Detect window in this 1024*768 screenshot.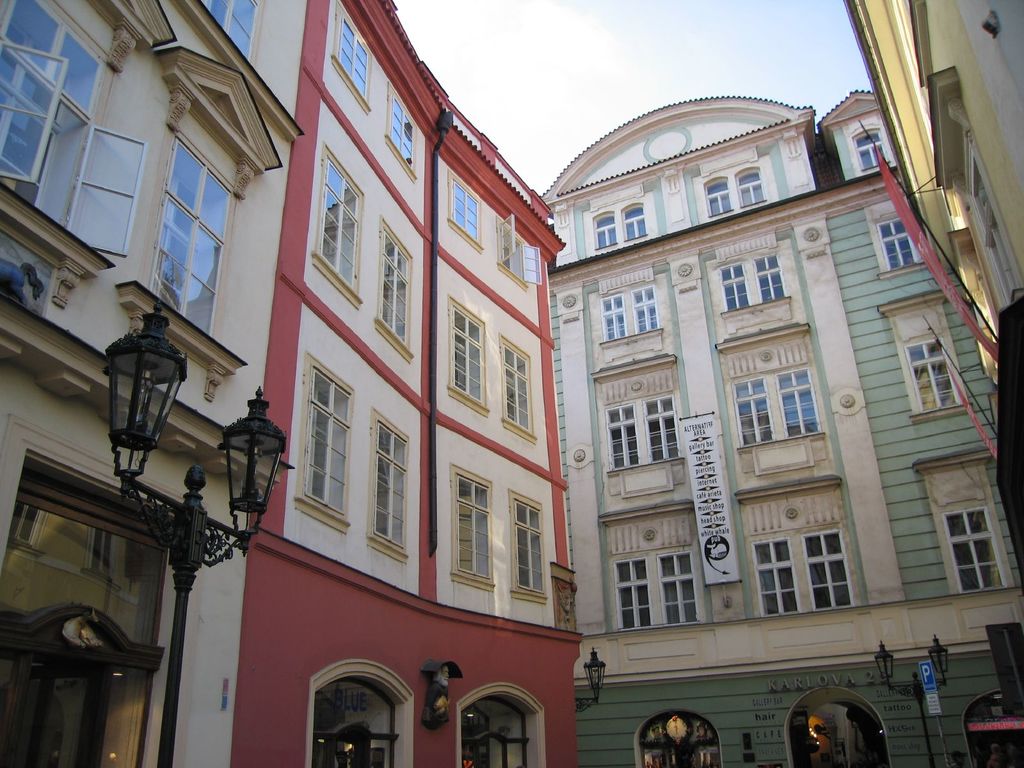
Detection: 922/497/1017/602.
